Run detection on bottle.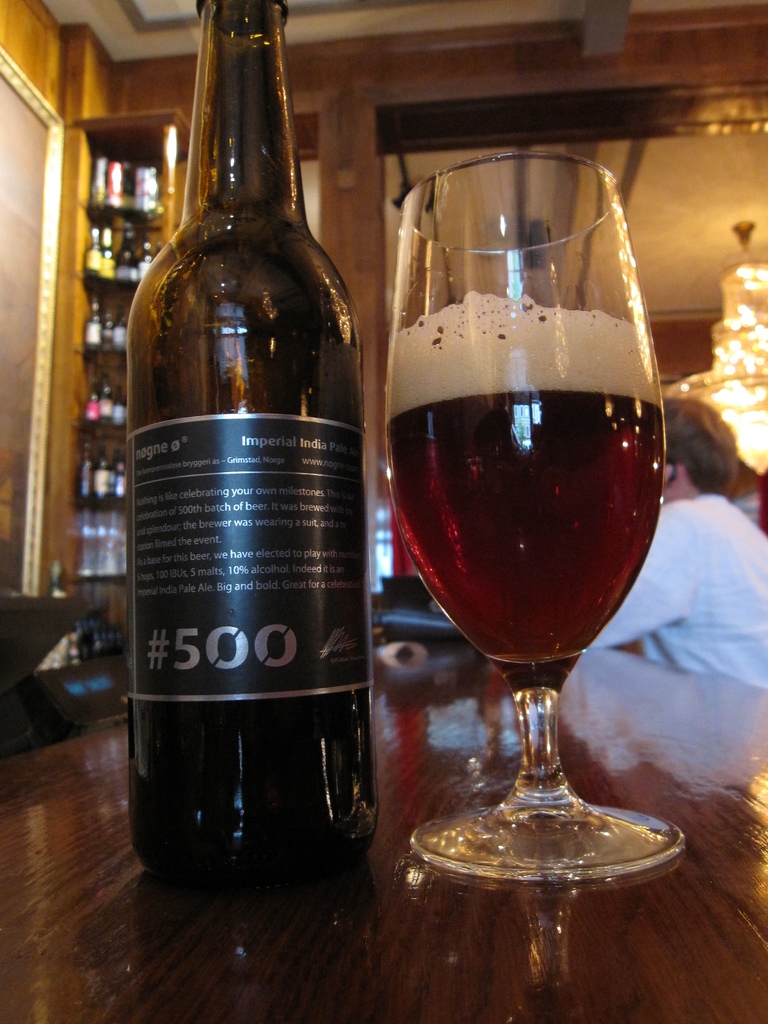
Result: box(109, 447, 133, 504).
